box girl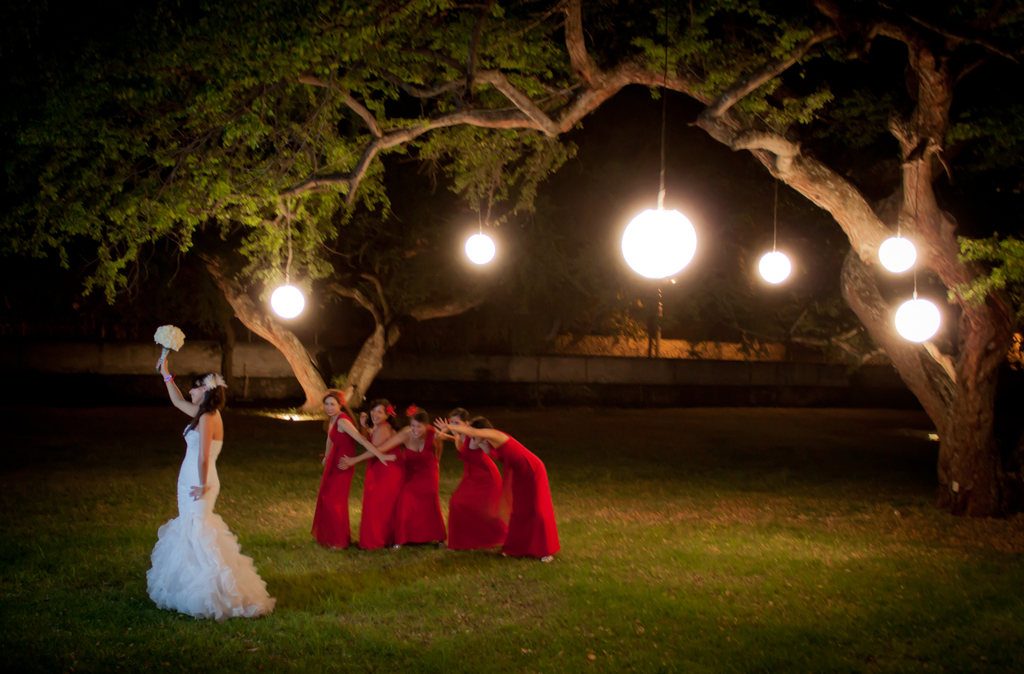
BBox(446, 410, 506, 557)
